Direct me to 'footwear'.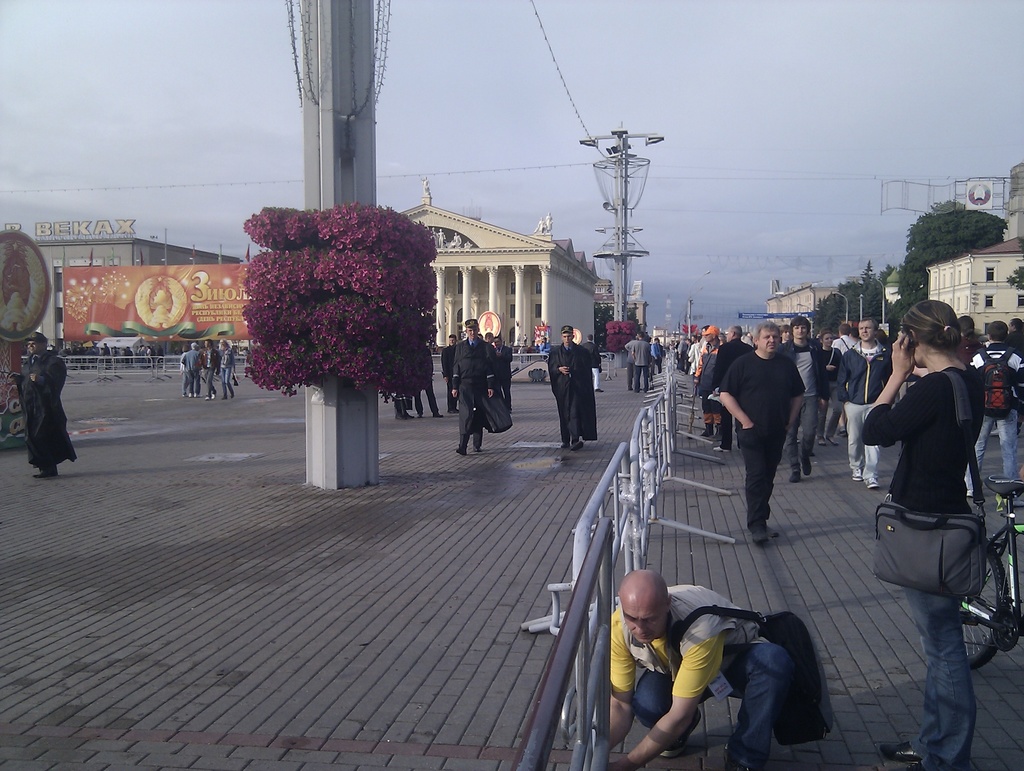
Direction: <box>572,441,580,455</box>.
